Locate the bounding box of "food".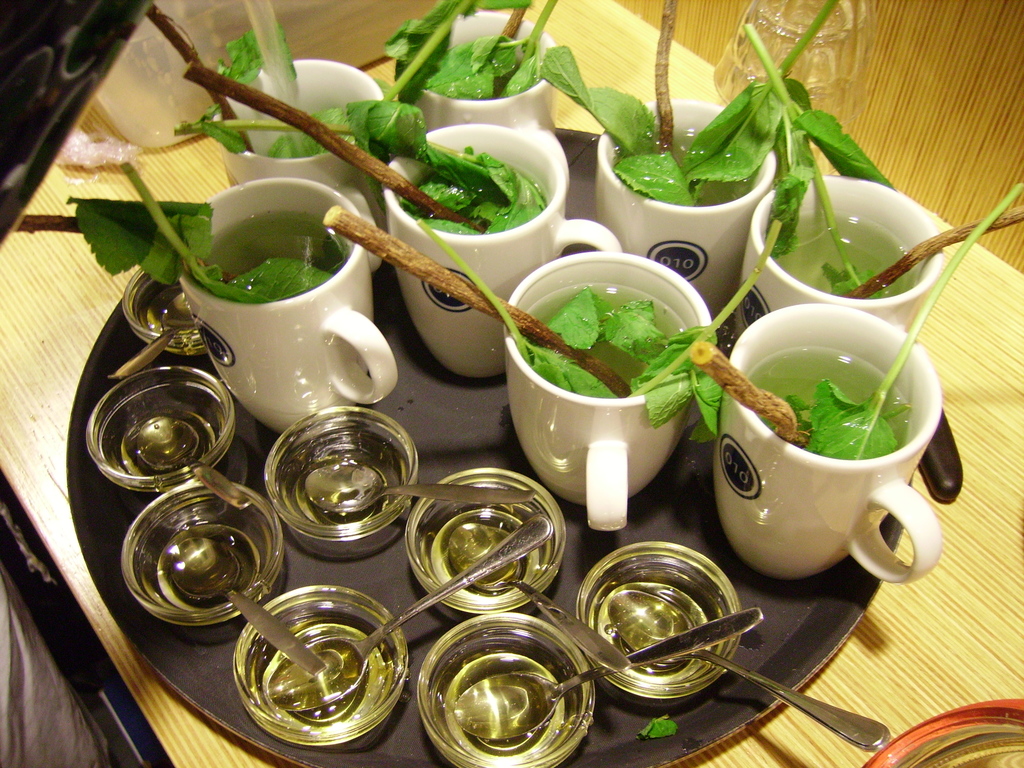
Bounding box: <box>175,104,550,236</box>.
